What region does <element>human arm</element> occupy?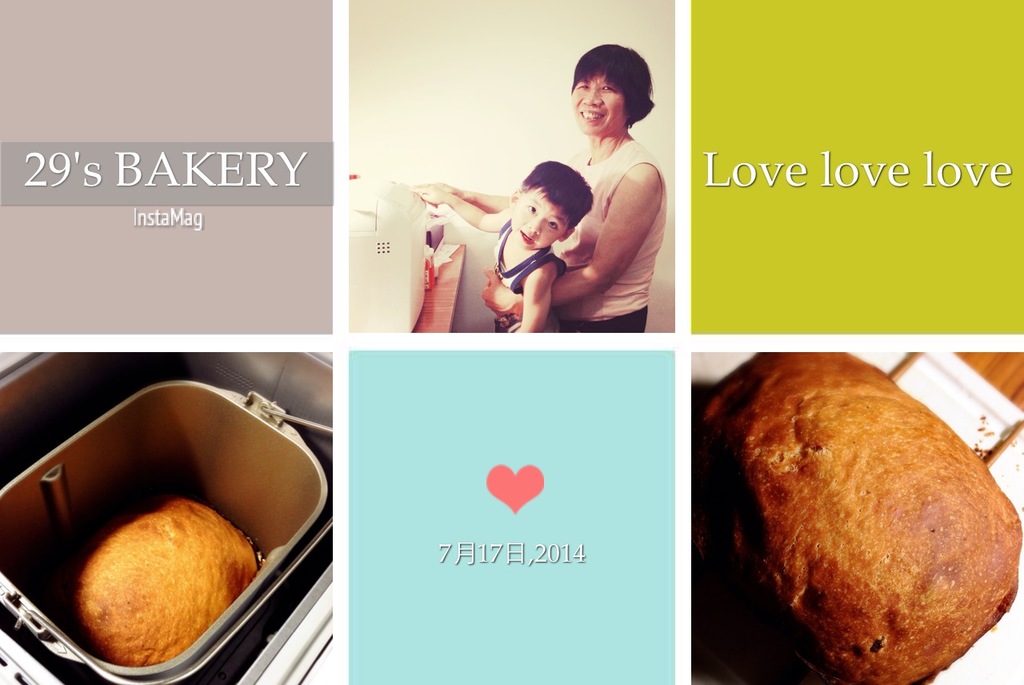
left=513, top=262, right=556, bottom=333.
